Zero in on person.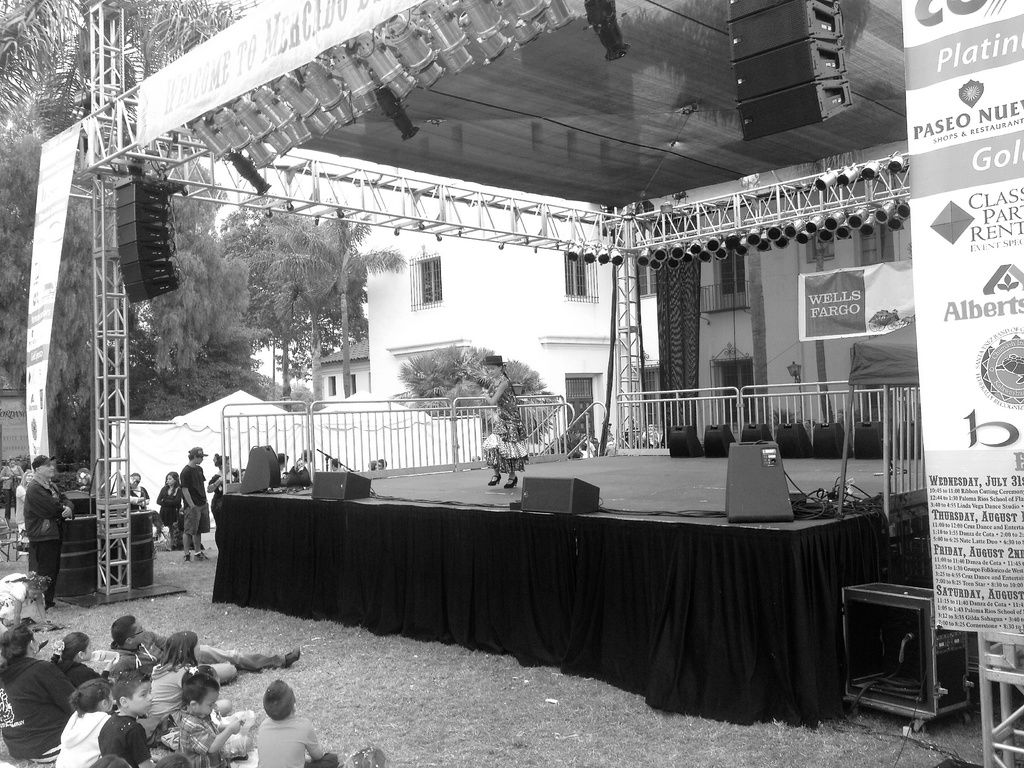
Zeroed in: [257, 679, 338, 767].
